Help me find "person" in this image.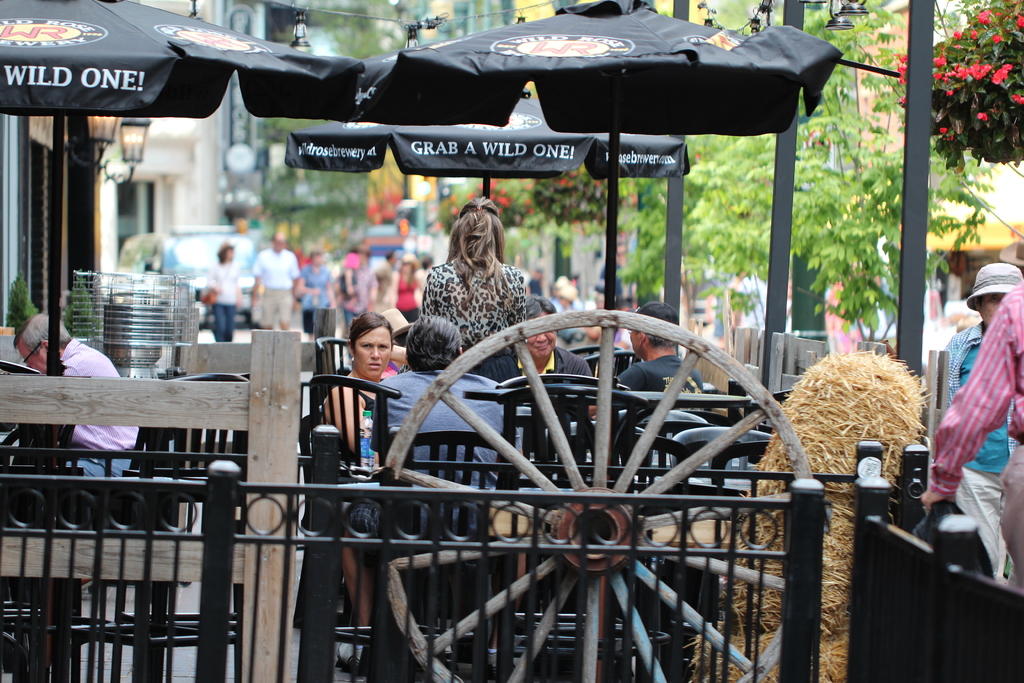
Found it: crop(339, 315, 528, 675).
